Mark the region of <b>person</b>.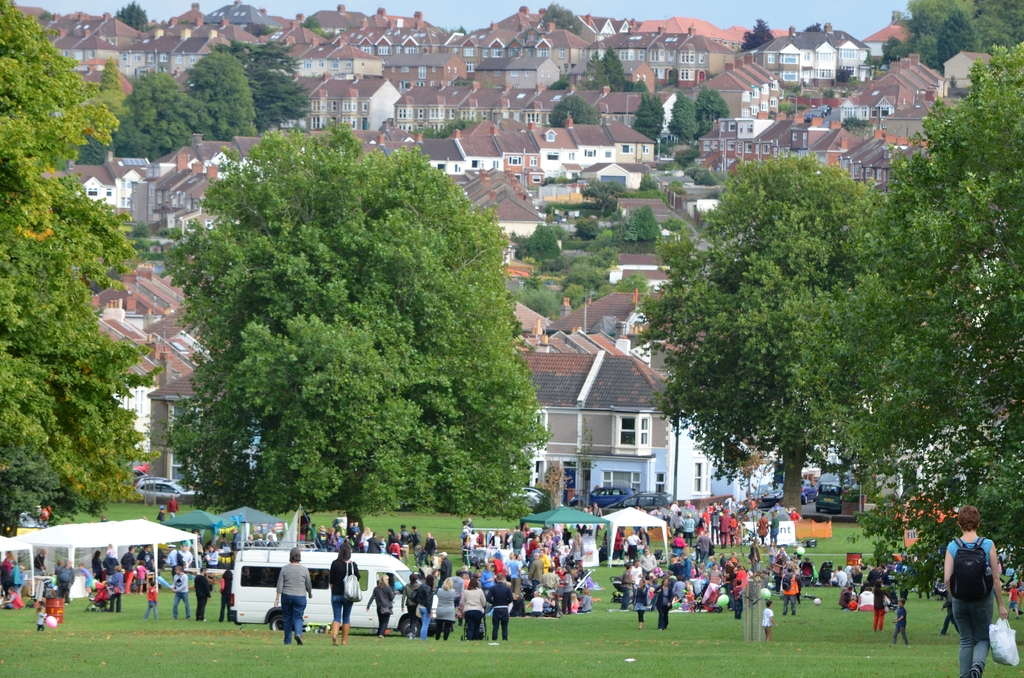
Region: (132, 561, 151, 594).
